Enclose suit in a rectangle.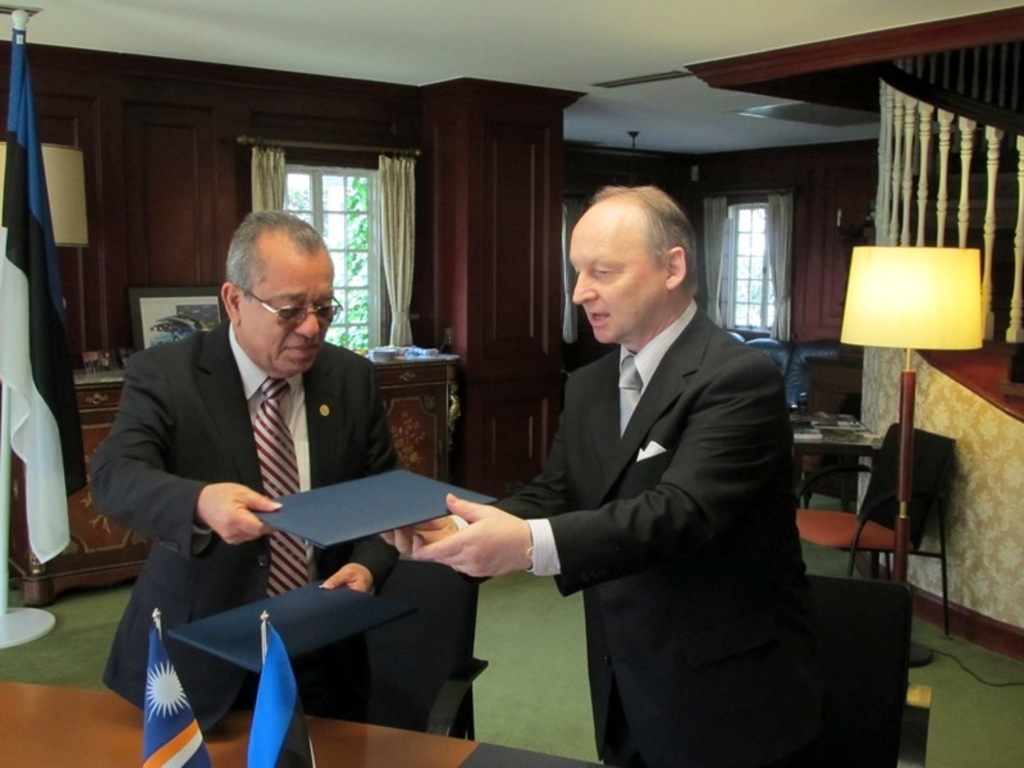
(left=468, top=195, right=846, bottom=751).
